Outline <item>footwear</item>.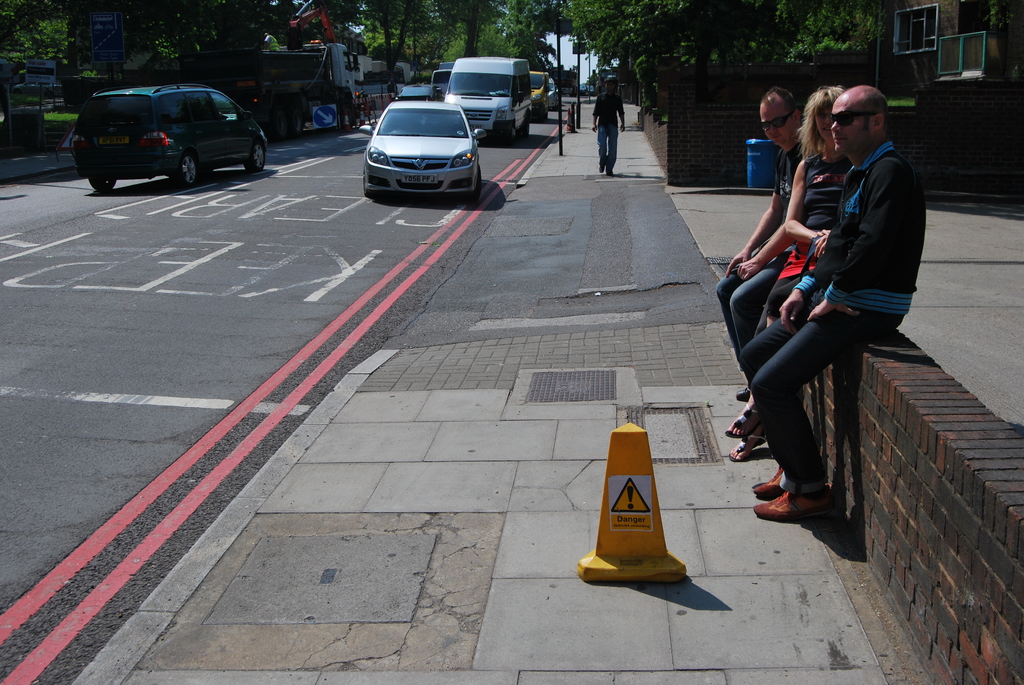
Outline: bbox(752, 467, 785, 497).
